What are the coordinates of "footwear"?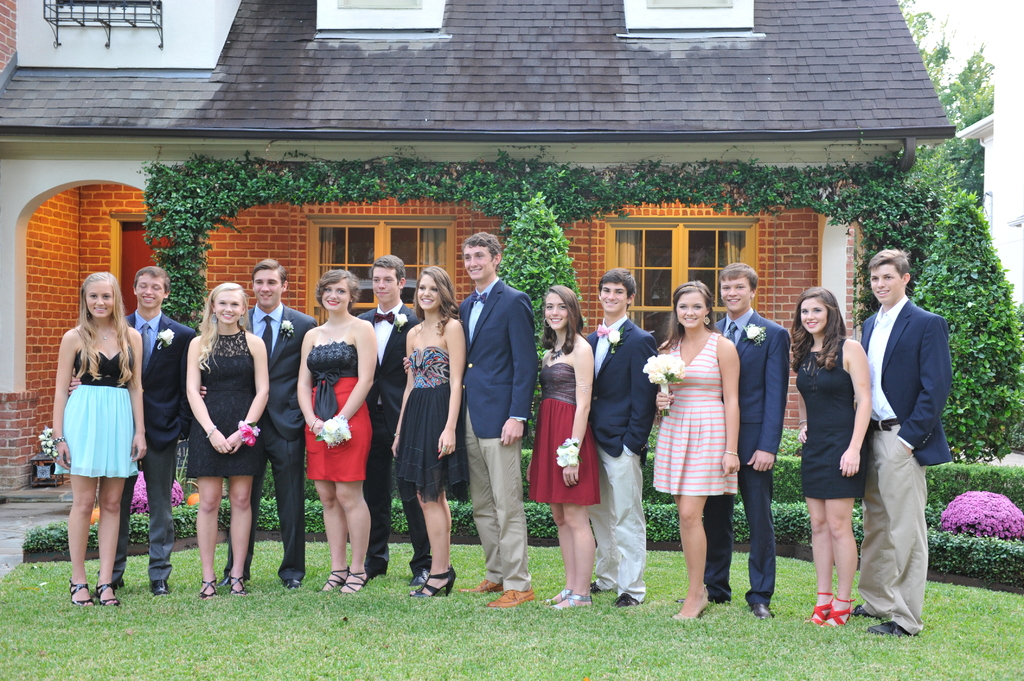
<region>874, 619, 919, 636</region>.
